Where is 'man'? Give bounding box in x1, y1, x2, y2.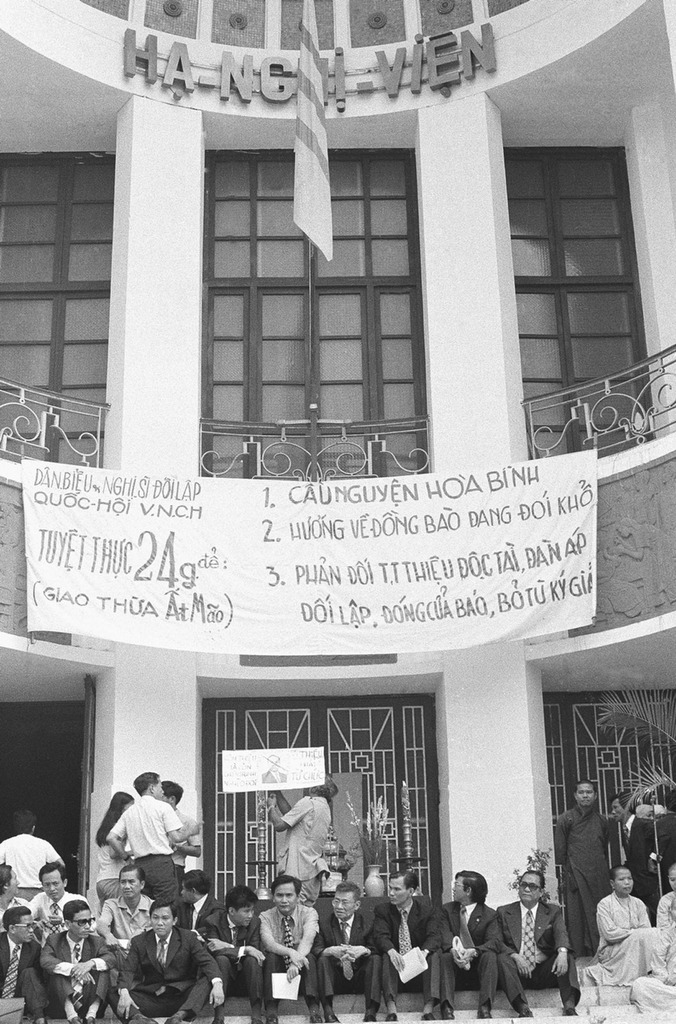
321, 881, 379, 1020.
